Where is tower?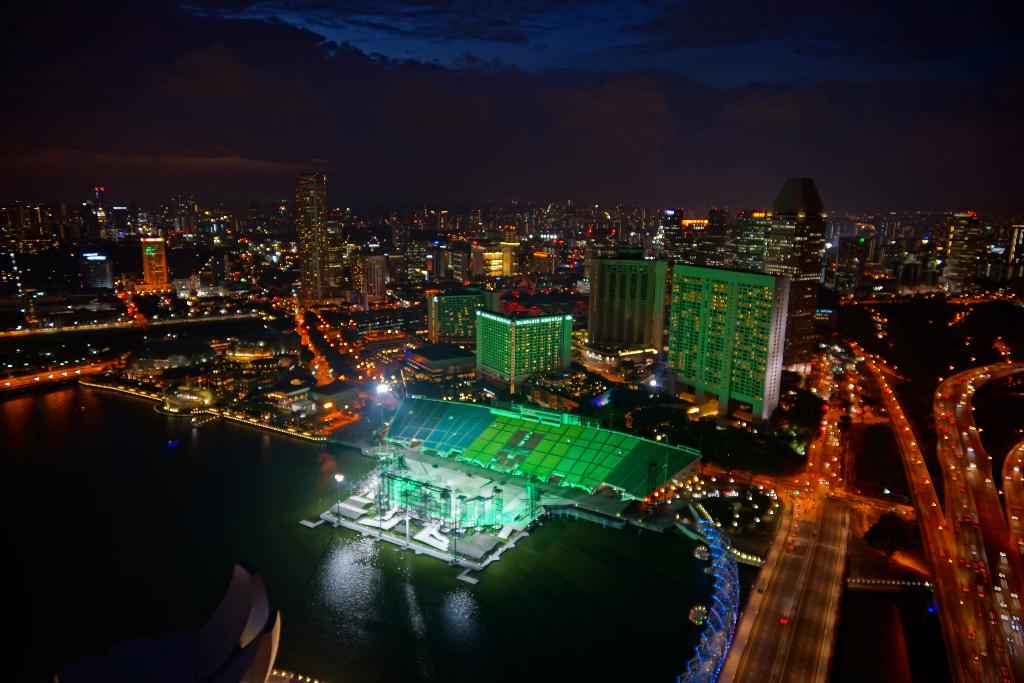
crop(355, 250, 387, 310).
